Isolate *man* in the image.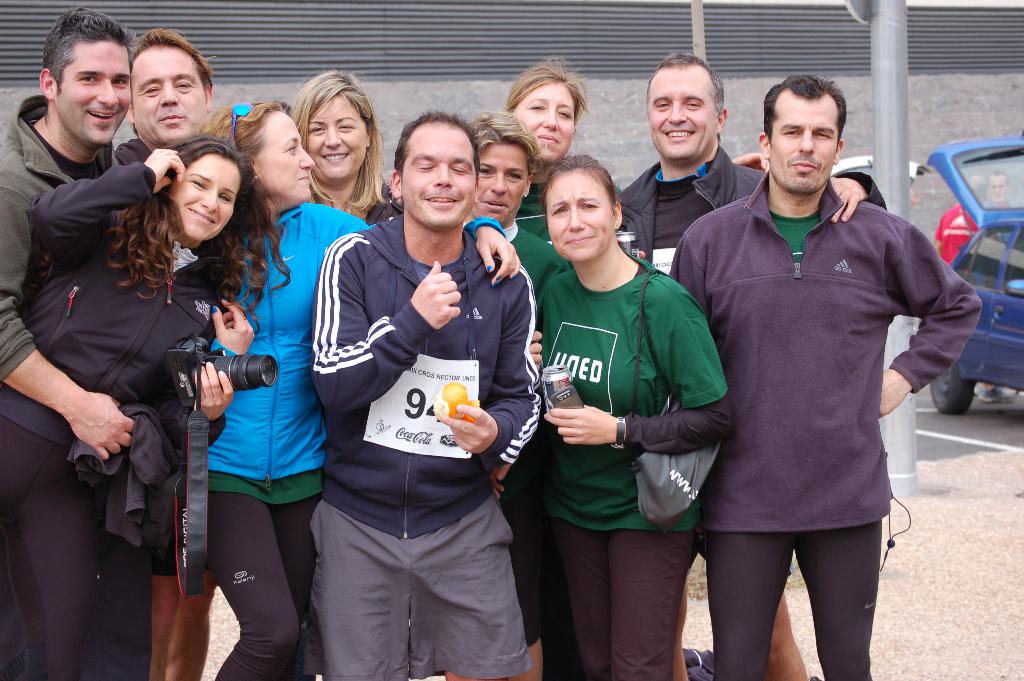
Isolated region: <region>113, 28, 223, 680</region>.
